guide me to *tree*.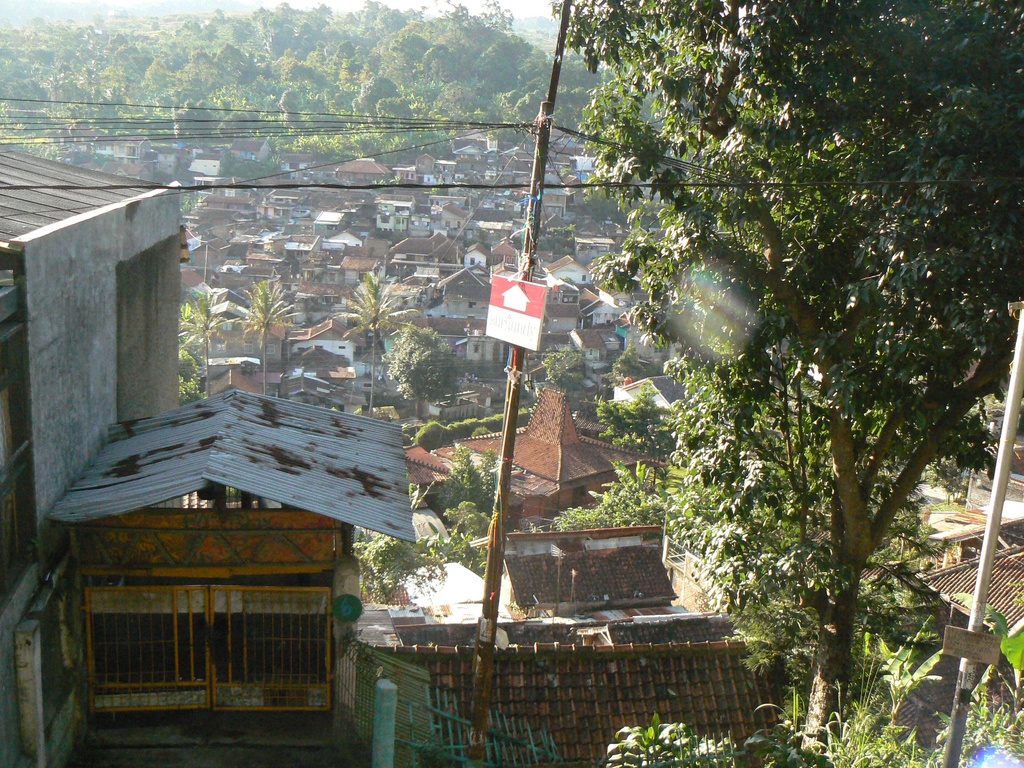
Guidance: (left=335, top=272, right=423, bottom=415).
